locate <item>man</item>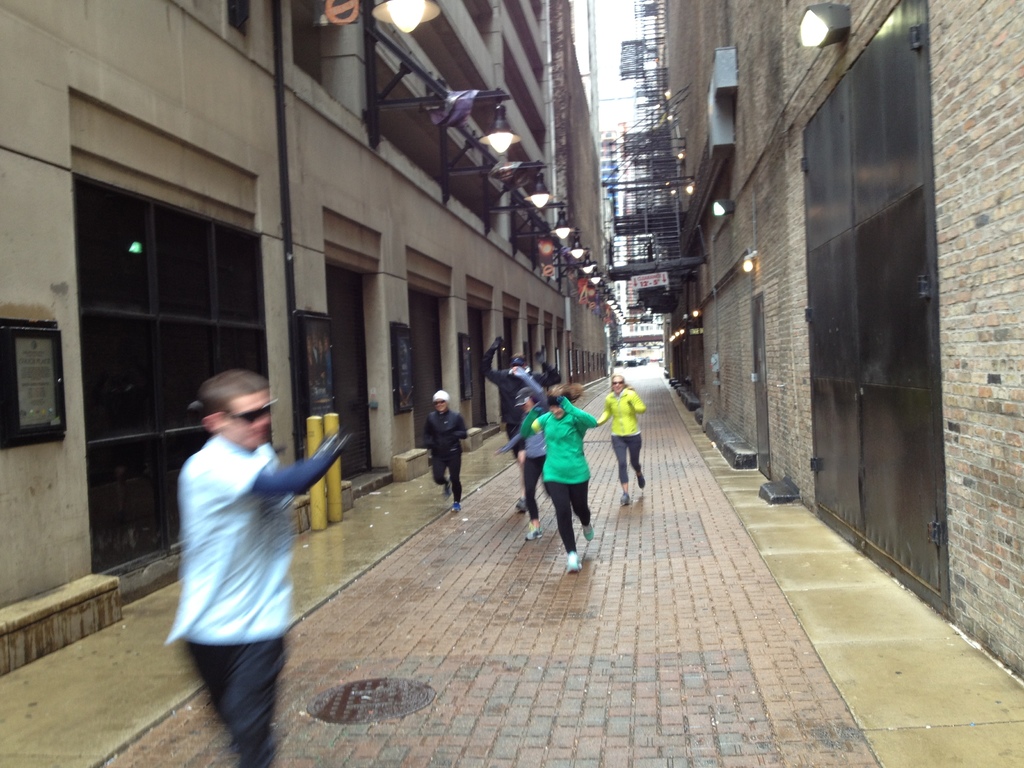
rect(150, 347, 336, 740)
